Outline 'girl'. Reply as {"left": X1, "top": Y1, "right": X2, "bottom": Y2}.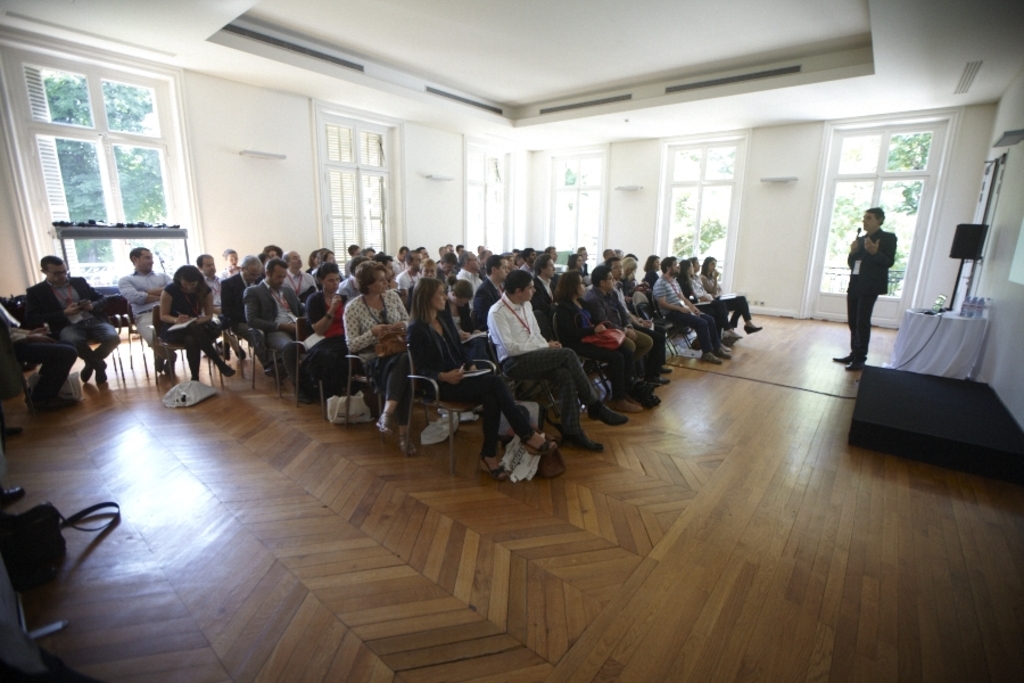
{"left": 637, "top": 250, "right": 664, "bottom": 288}.
